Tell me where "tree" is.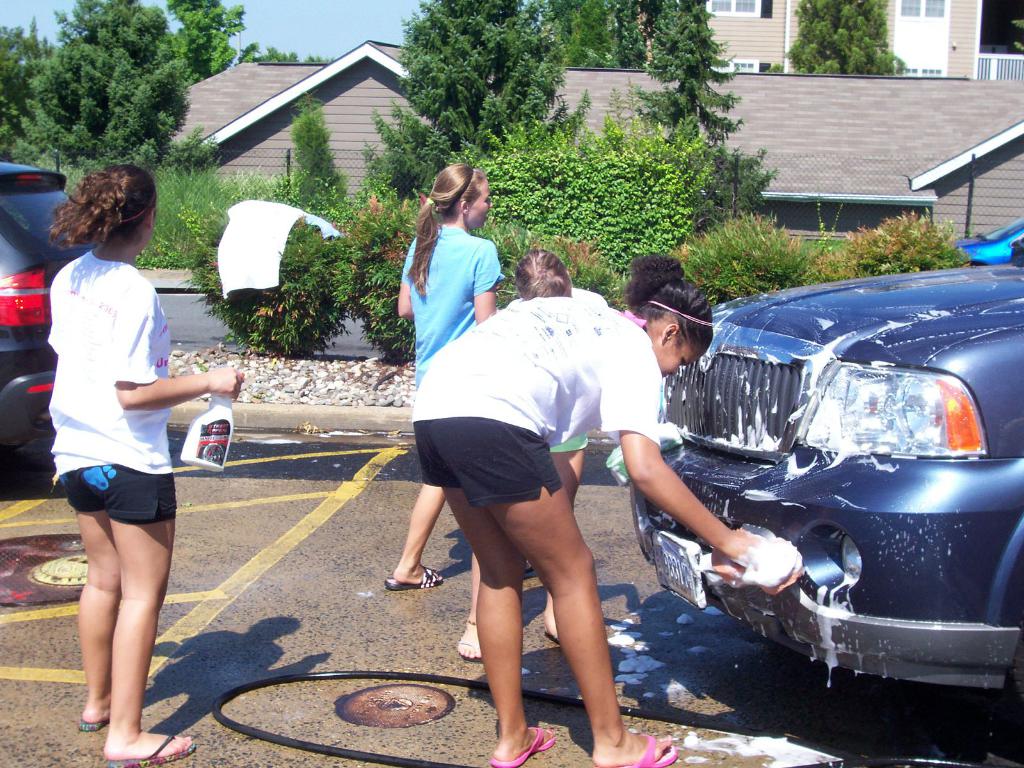
"tree" is at <region>175, 217, 365, 361</region>.
